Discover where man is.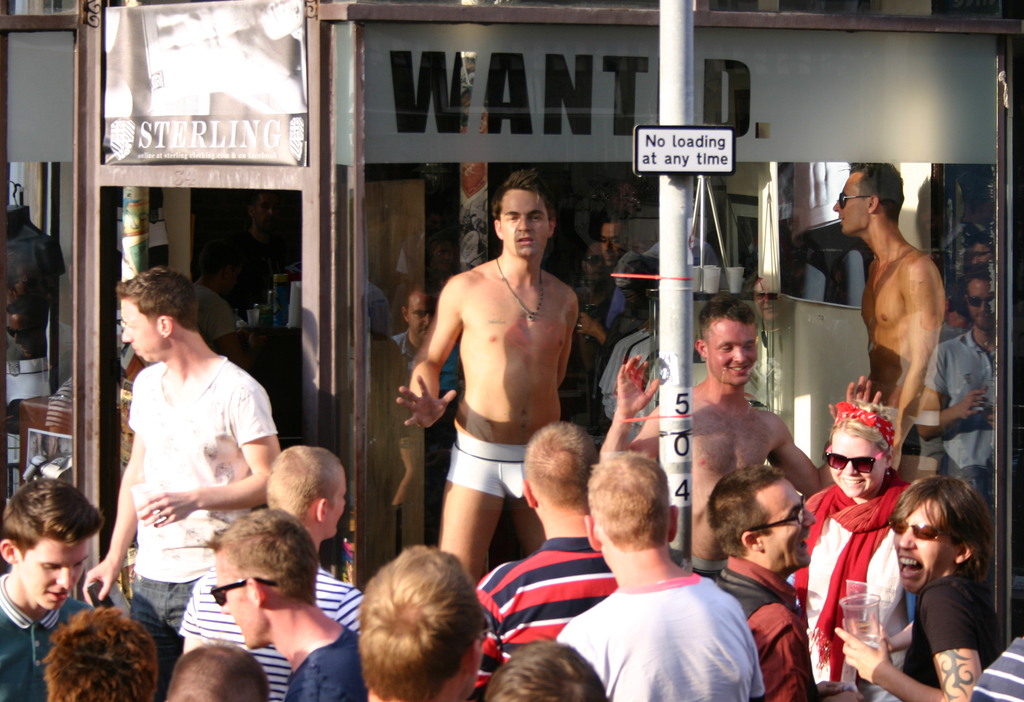
Discovered at bbox=[712, 461, 817, 701].
